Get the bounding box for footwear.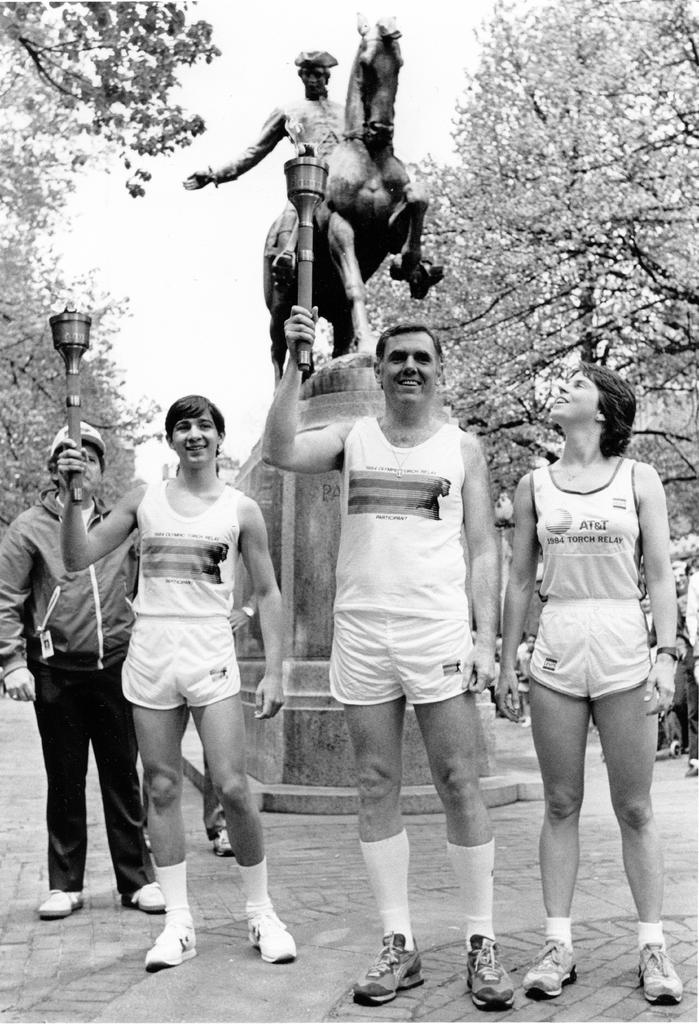
(left=141, top=920, right=203, bottom=972).
